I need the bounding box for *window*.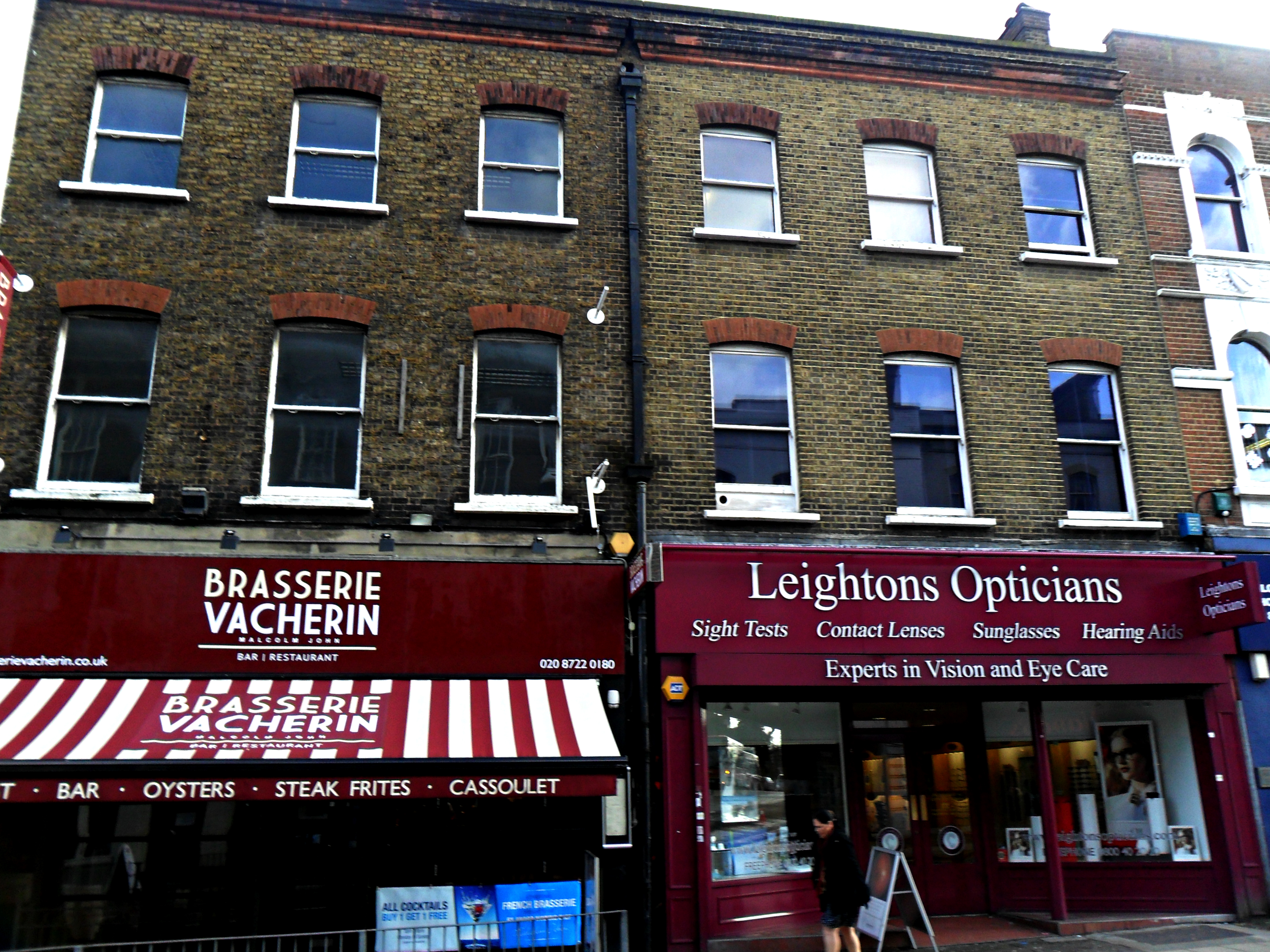
Here it is: <box>222,32,261,82</box>.
